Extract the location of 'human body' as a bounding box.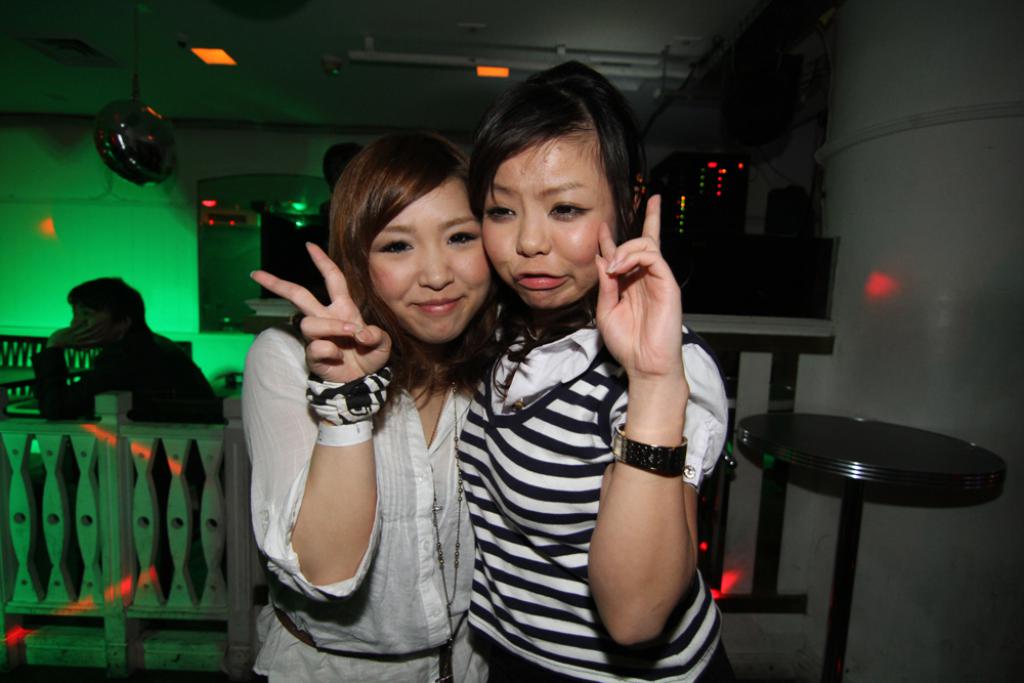
detection(44, 279, 221, 425).
